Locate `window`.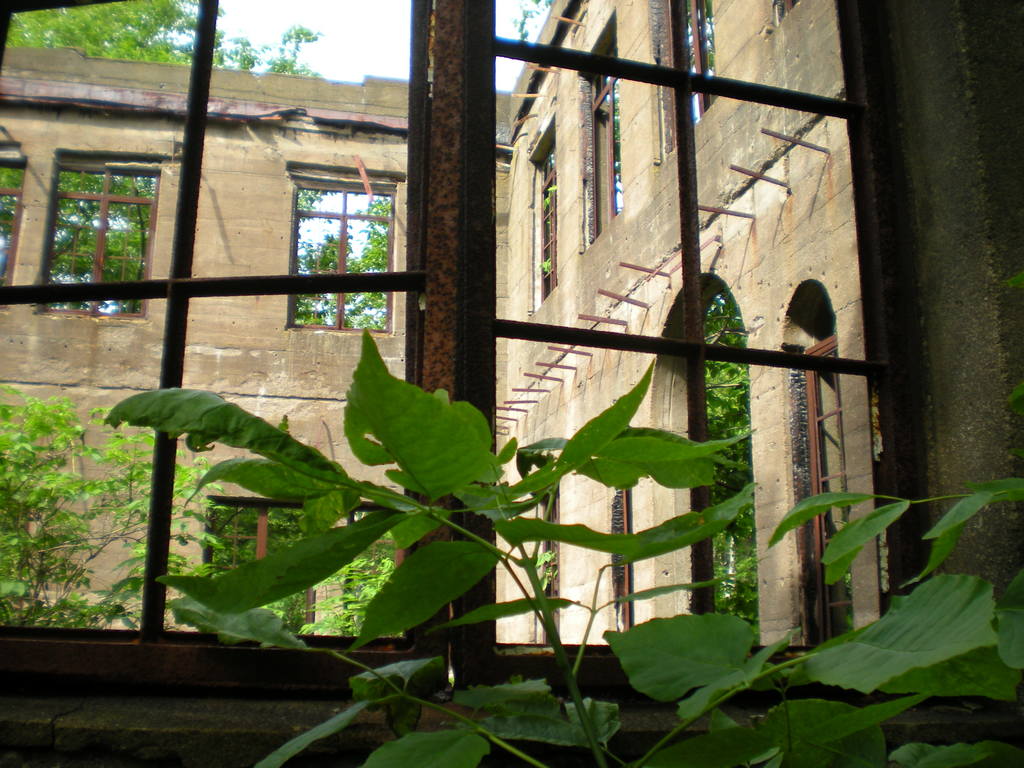
Bounding box: 32 147 164 317.
